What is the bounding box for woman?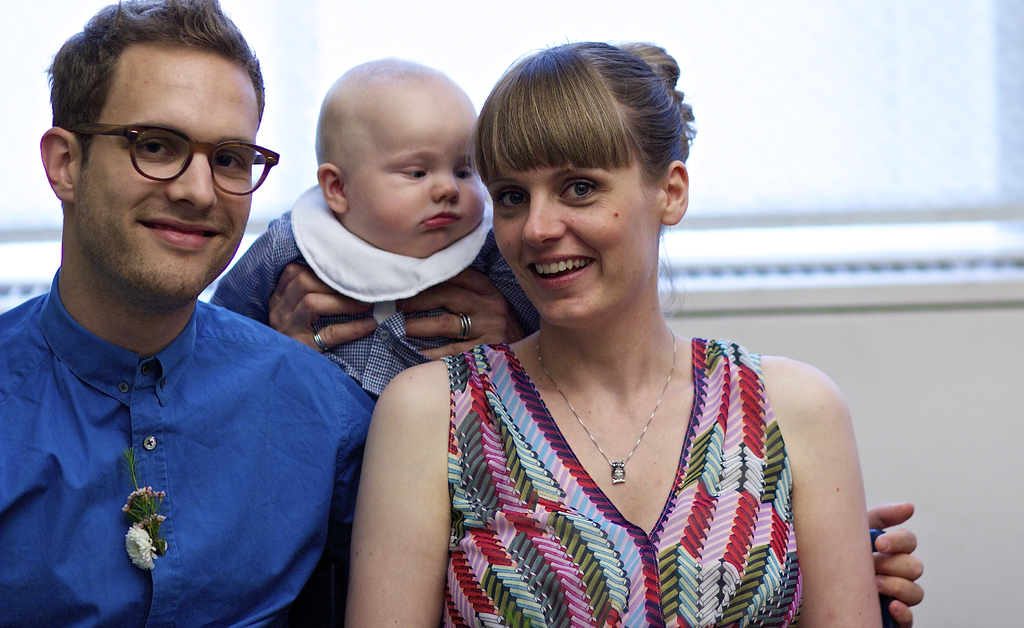
left=351, top=31, right=892, bottom=609.
